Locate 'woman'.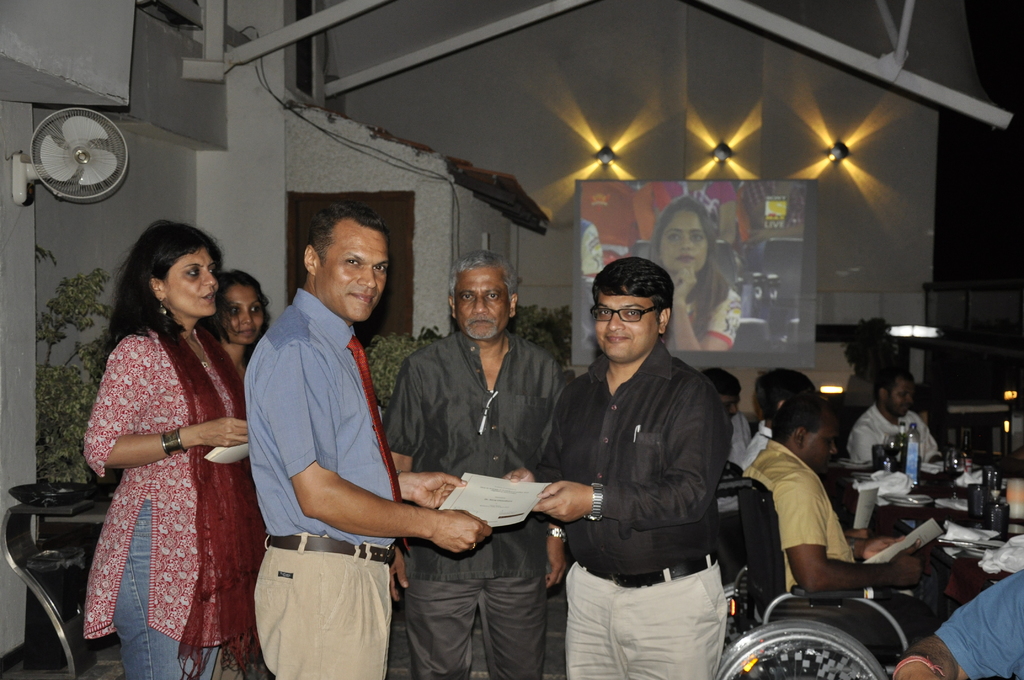
Bounding box: rect(85, 216, 243, 679).
